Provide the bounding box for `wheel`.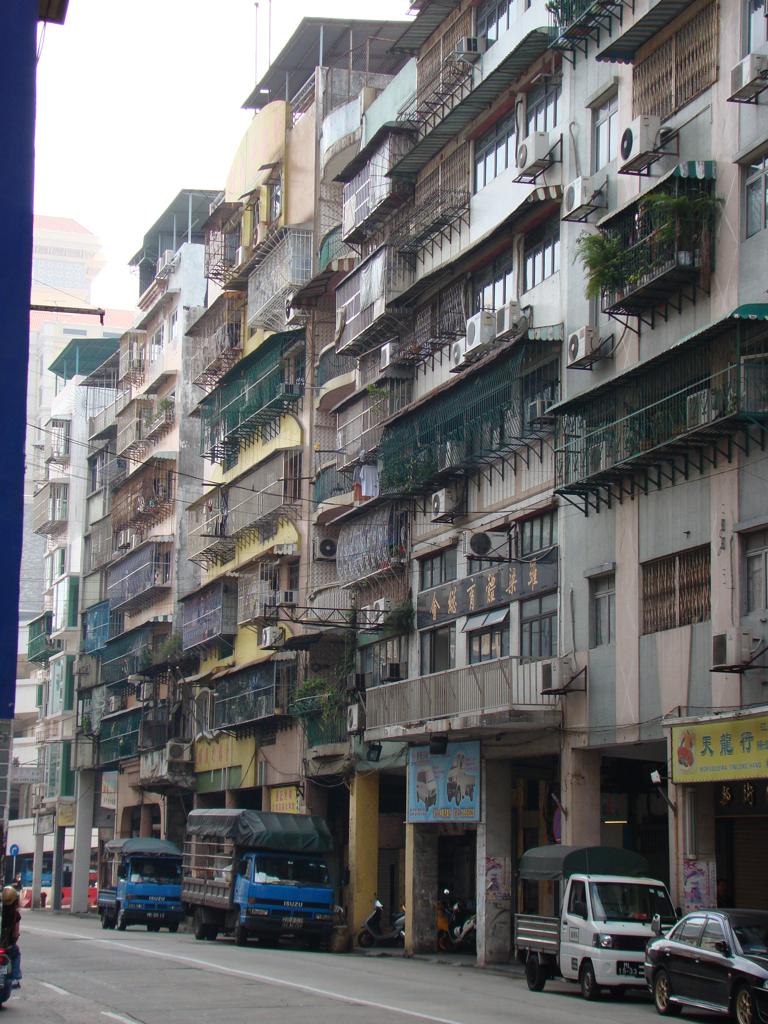
<bbox>206, 920, 212, 939</bbox>.
